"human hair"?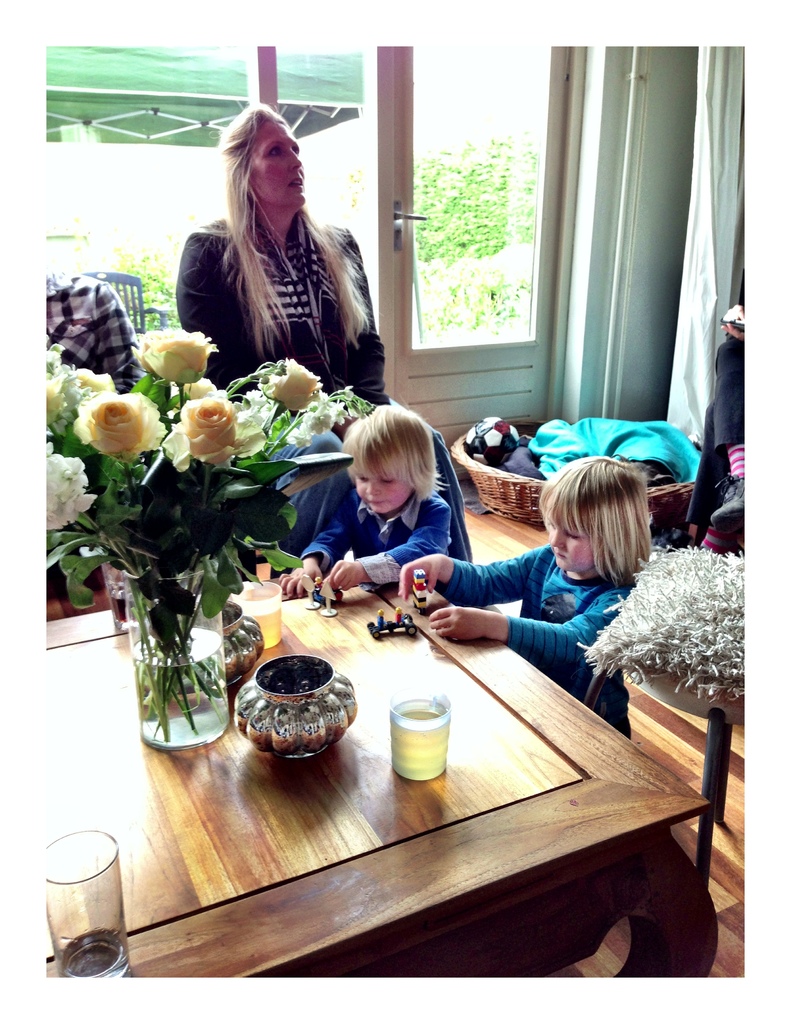
l=339, t=408, r=445, b=524
